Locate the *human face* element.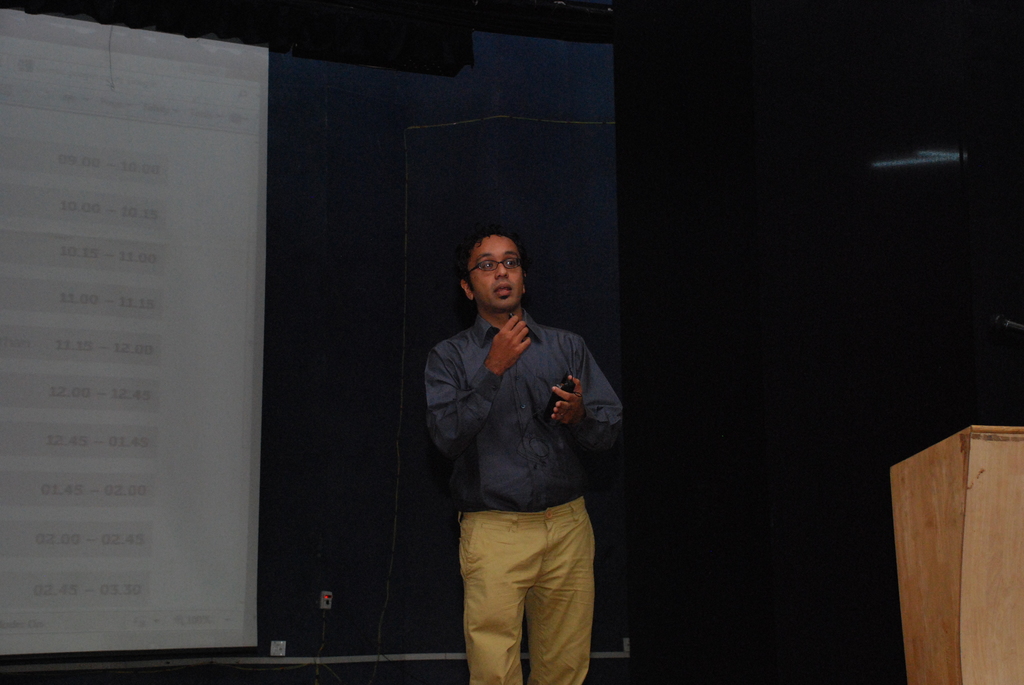
Element bbox: (left=468, top=232, right=525, bottom=311).
